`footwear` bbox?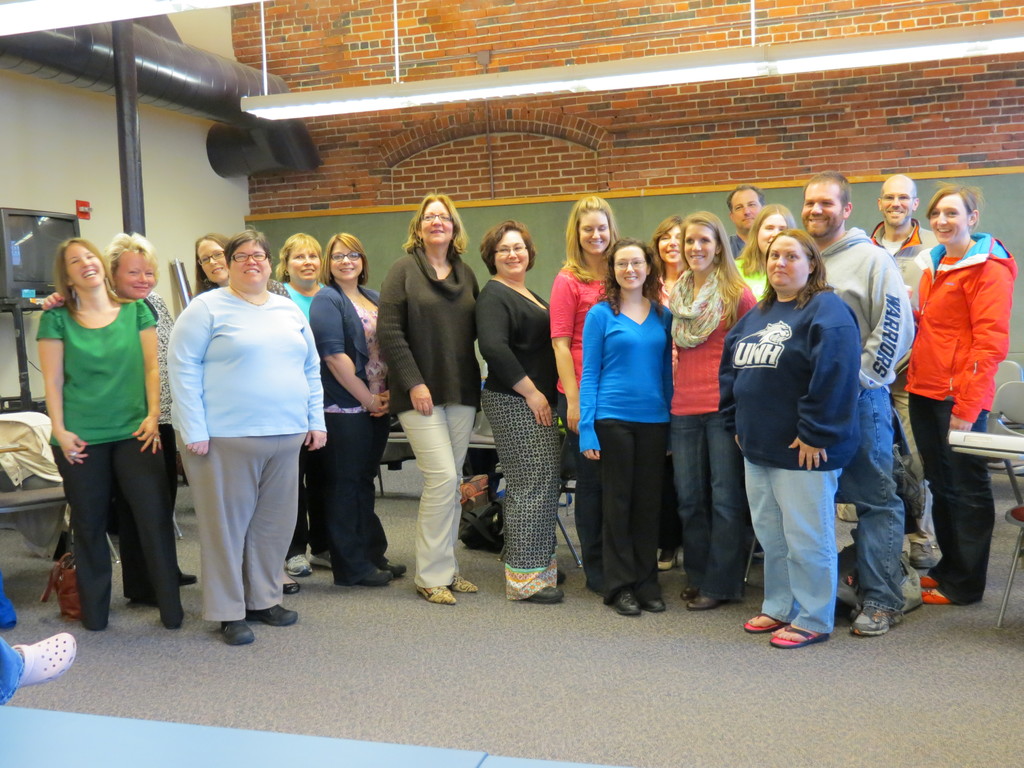
l=13, t=631, r=80, b=685
